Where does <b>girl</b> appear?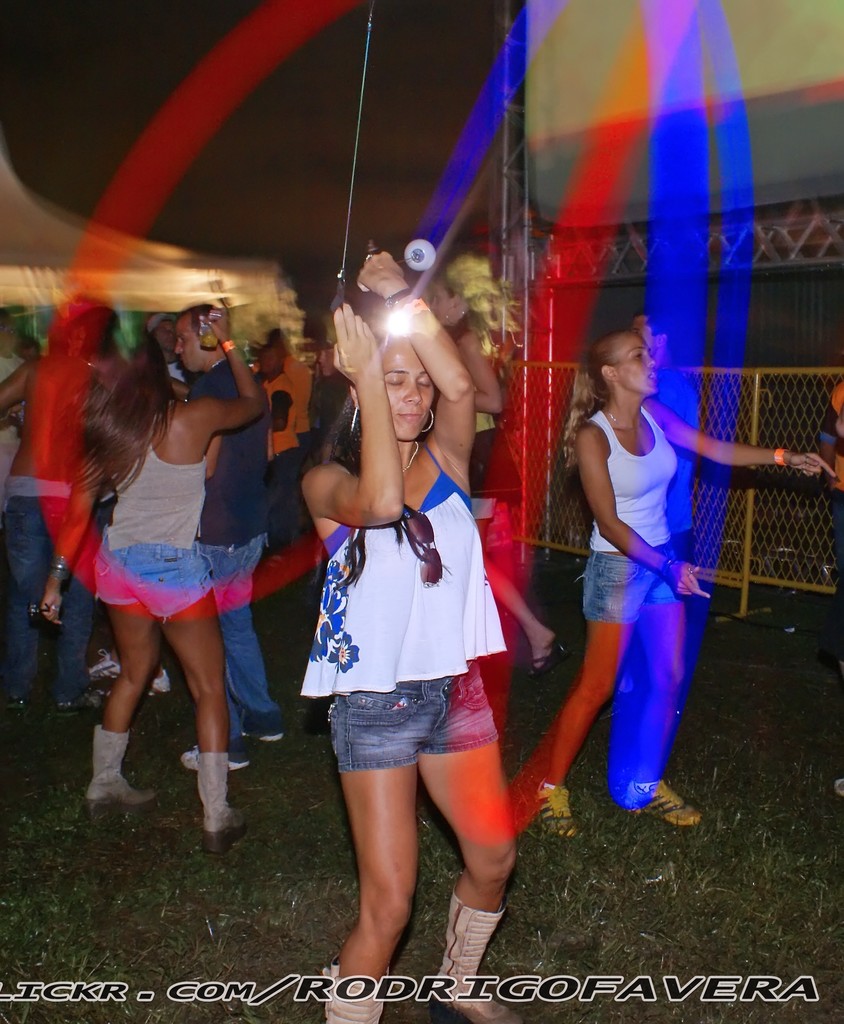
Appears at (303, 306, 508, 1018).
